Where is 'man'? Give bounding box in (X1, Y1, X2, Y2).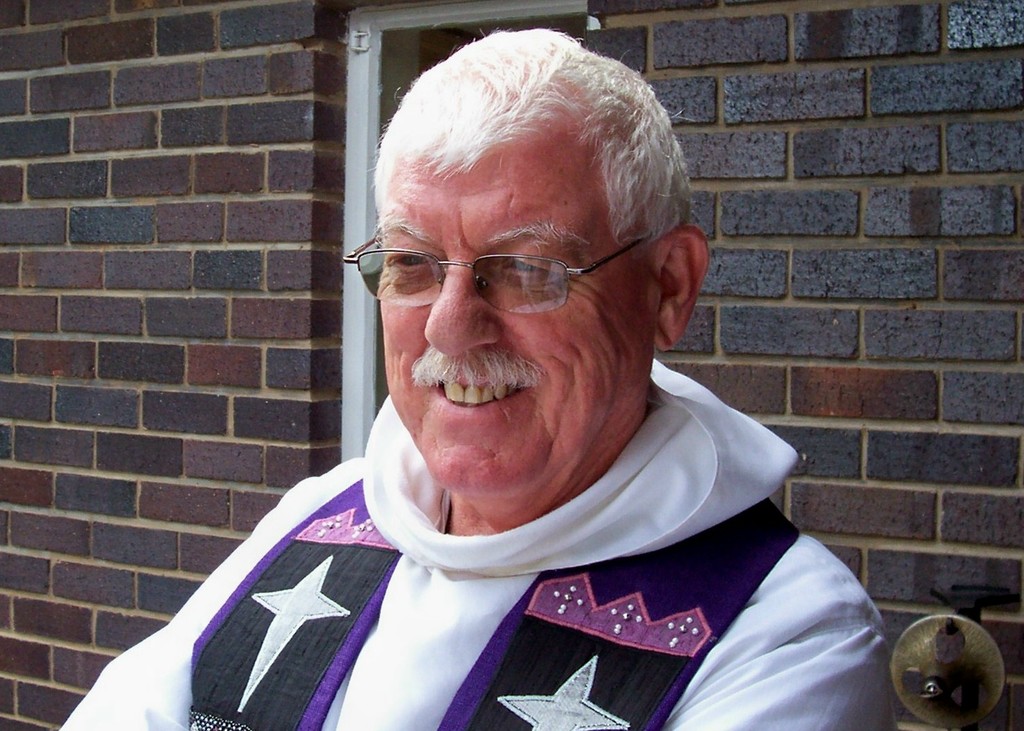
(133, 33, 918, 718).
